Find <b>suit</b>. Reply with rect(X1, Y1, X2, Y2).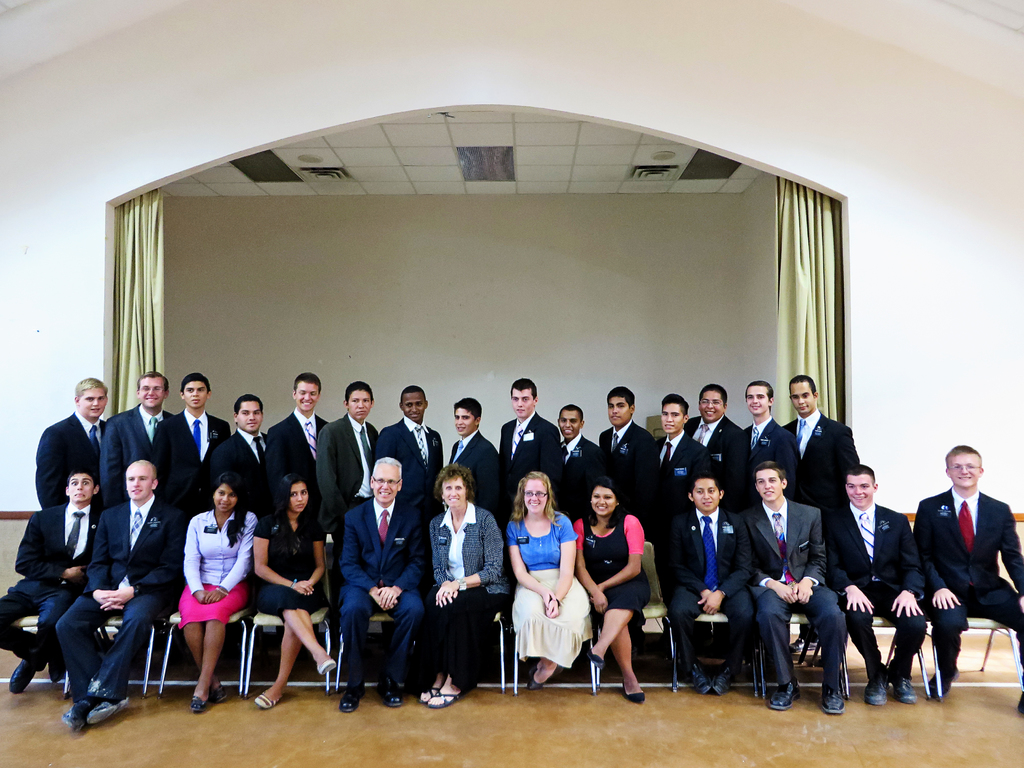
rect(787, 409, 856, 519).
